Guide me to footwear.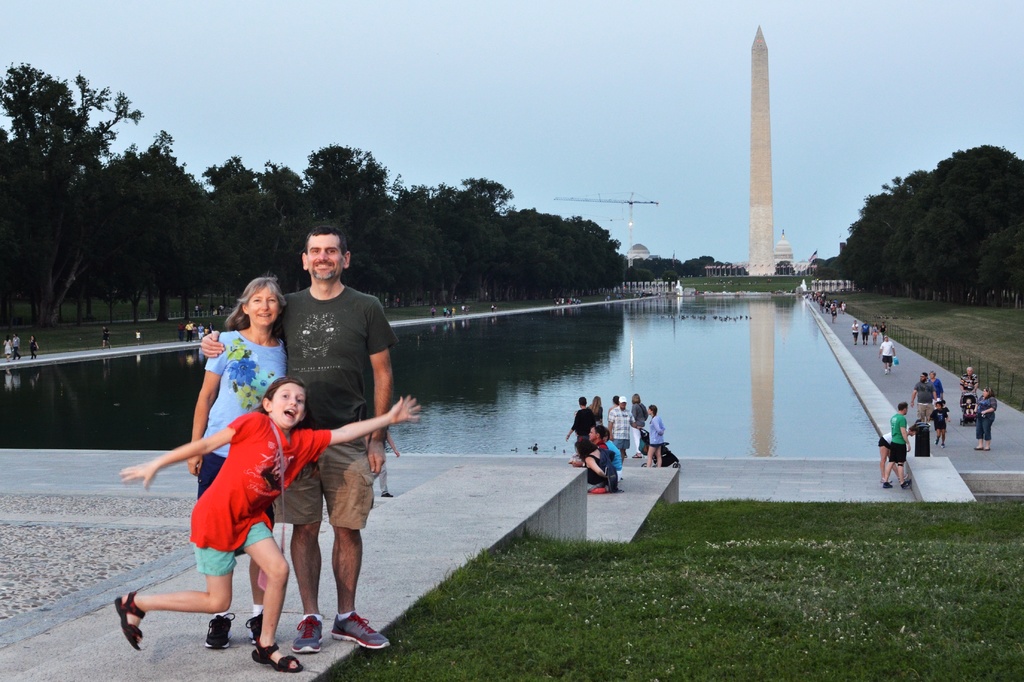
Guidance: (x1=294, y1=612, x2=328, y2=658).
